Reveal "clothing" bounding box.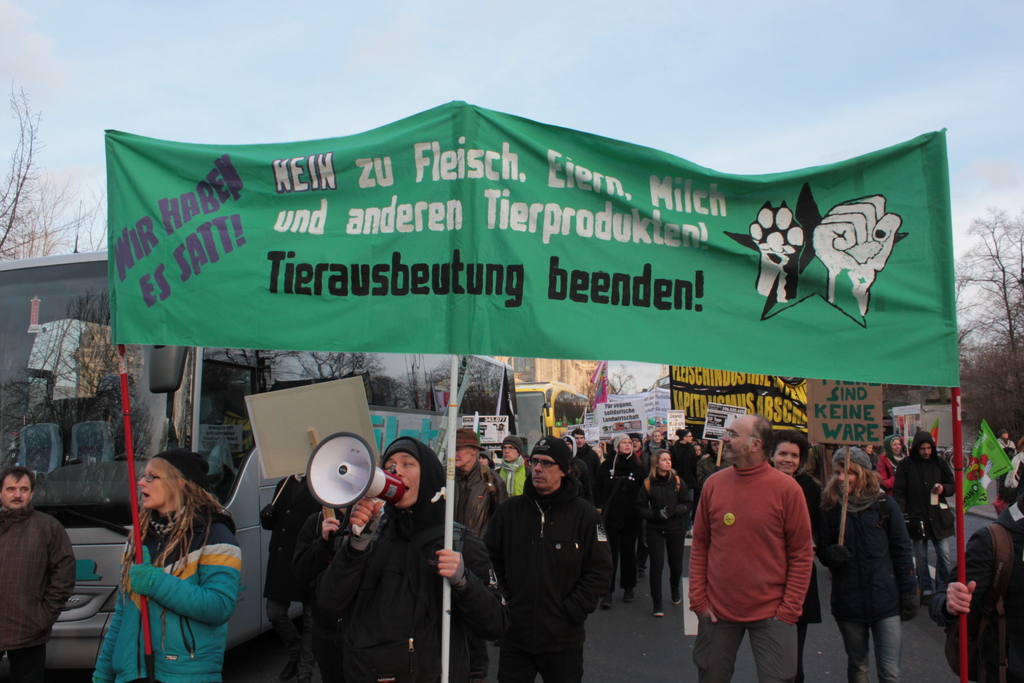
Revealed: box(892, 431, 954, 587).
